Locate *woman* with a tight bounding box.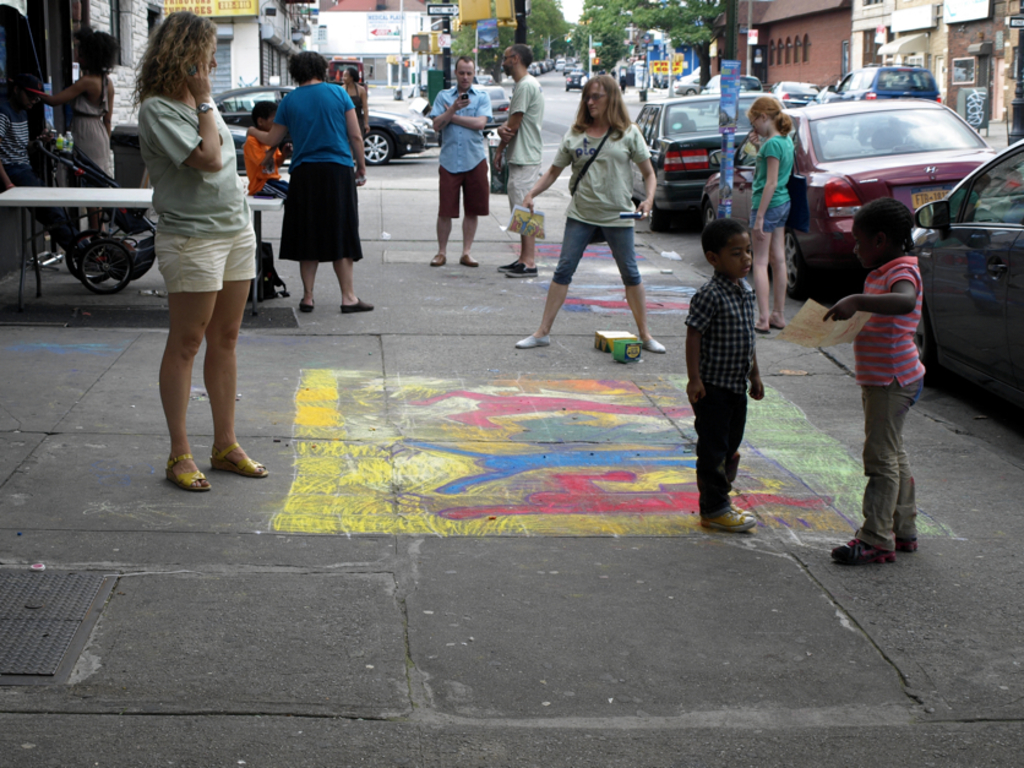
detection(336, 67, 370, 175).
